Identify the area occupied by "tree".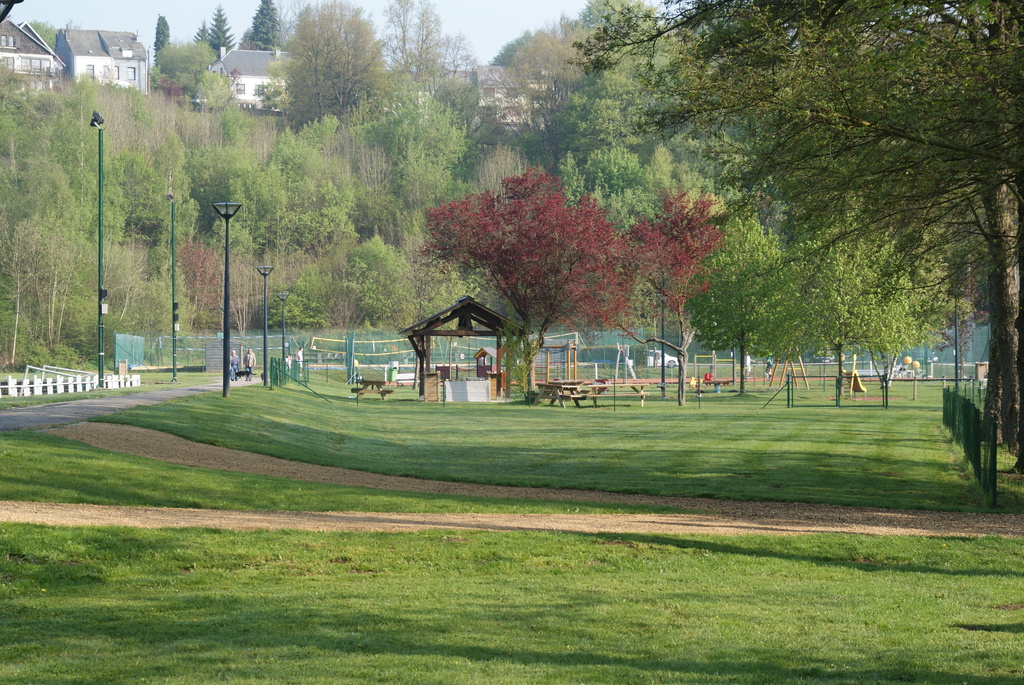
Area: (512,24,591,87).
